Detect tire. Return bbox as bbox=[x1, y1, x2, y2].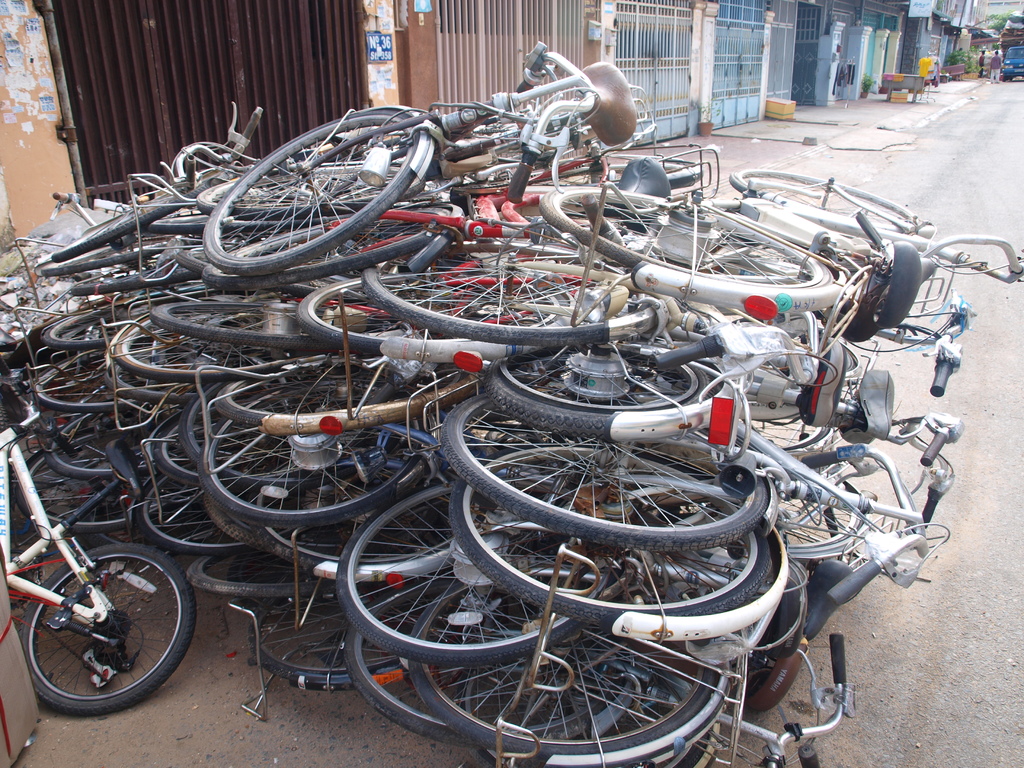
bbox=[728, 168, 916, 218].
